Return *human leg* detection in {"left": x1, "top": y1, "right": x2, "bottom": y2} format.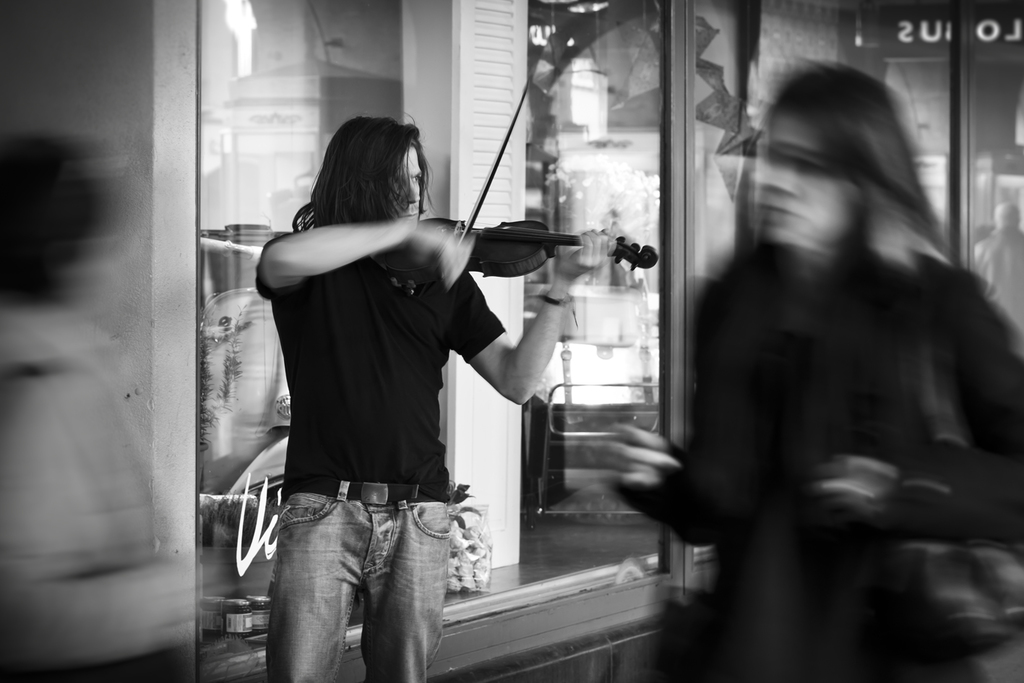
{"left": 371, "top": 490, "right": 449, "bottom": 682}.
